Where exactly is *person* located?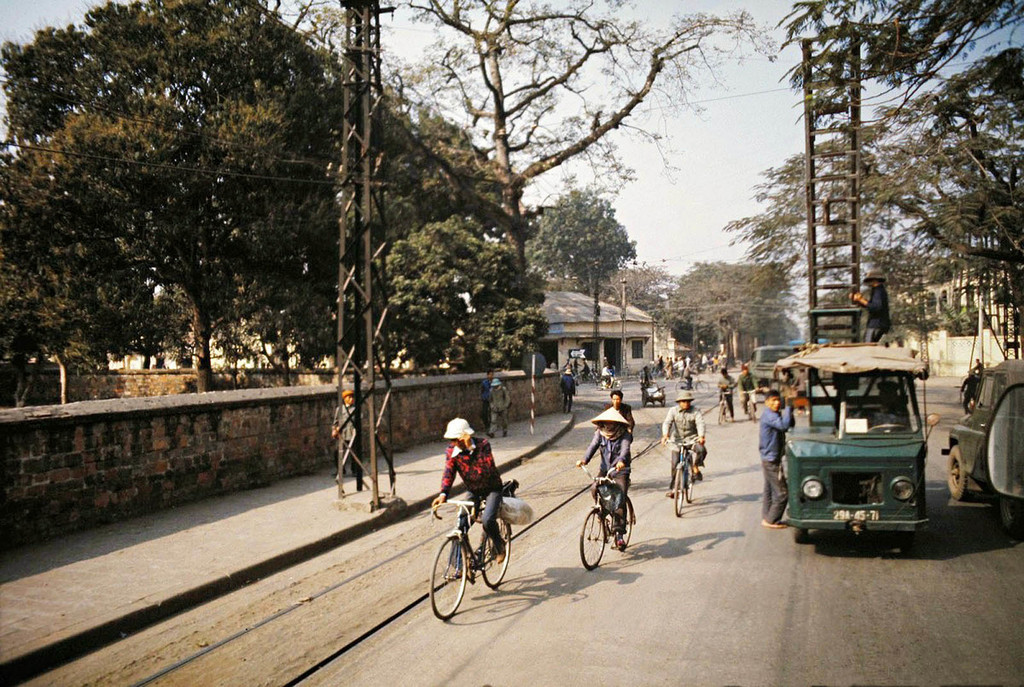
Its bounding box is {"left": 597, "top": 362, "right": 620, "bottom": 398}.
